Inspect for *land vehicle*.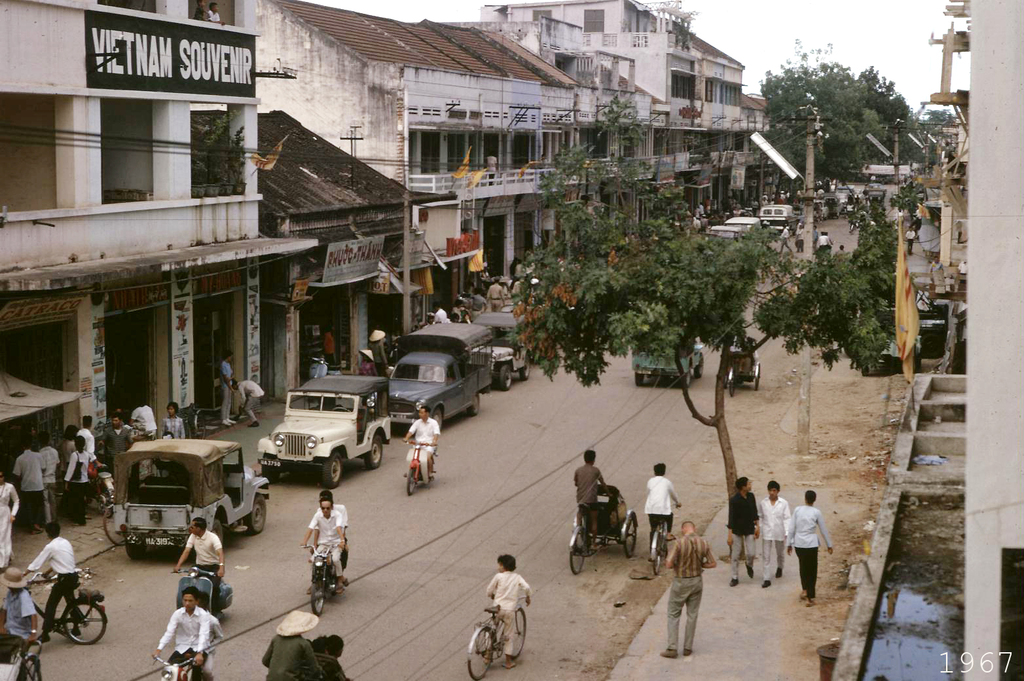
Inspection: box=[566, 484, 638, 576].
